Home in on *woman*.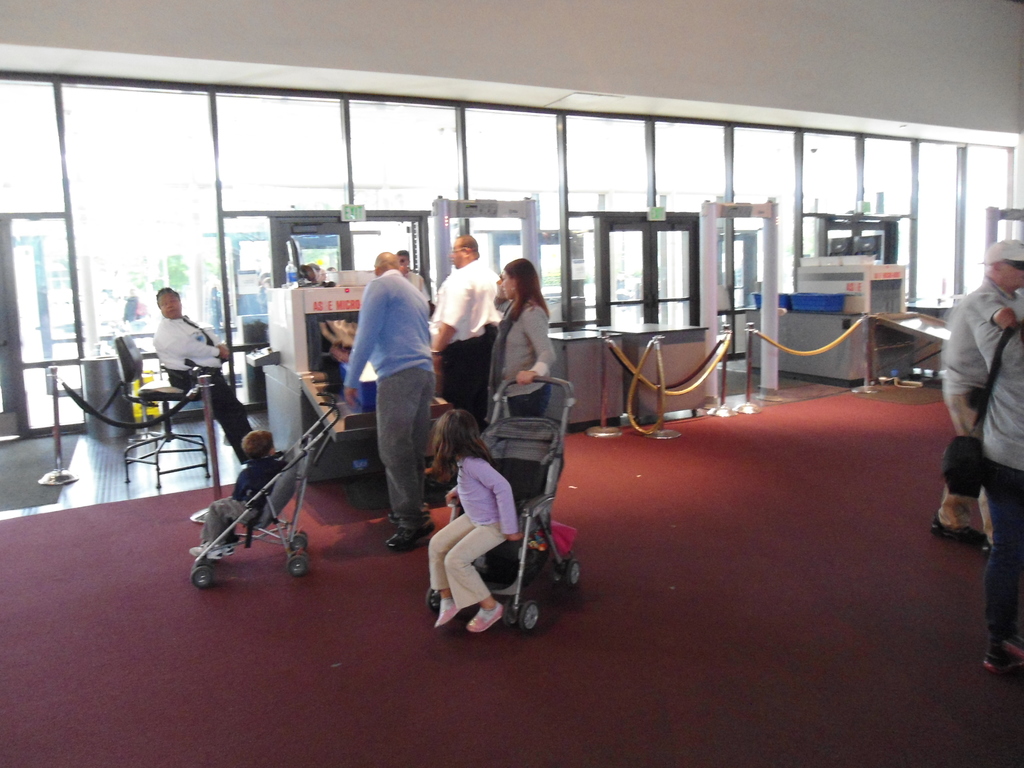
Homed in at <region>496, 260, 553, 503</region>.
